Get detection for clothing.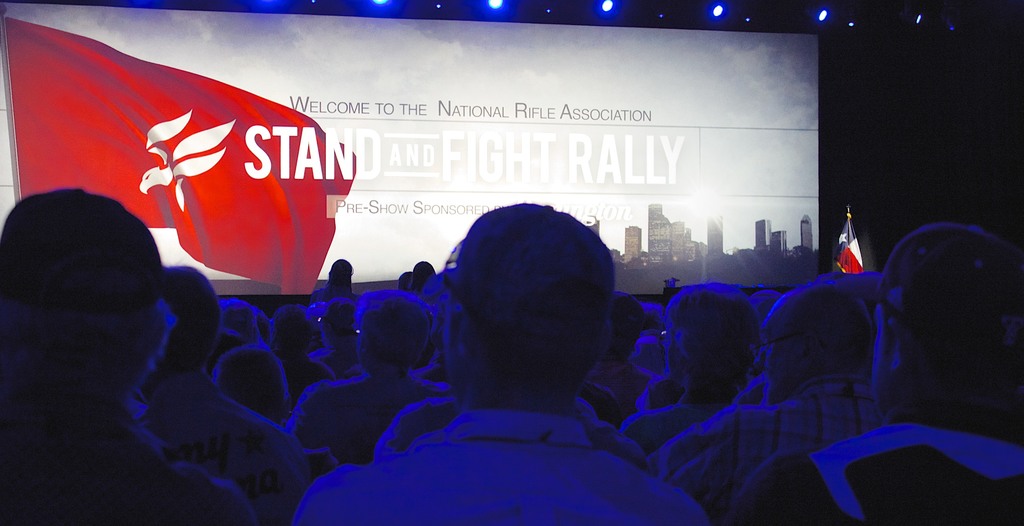
Detection: crop(652, 400, 762, 470).
